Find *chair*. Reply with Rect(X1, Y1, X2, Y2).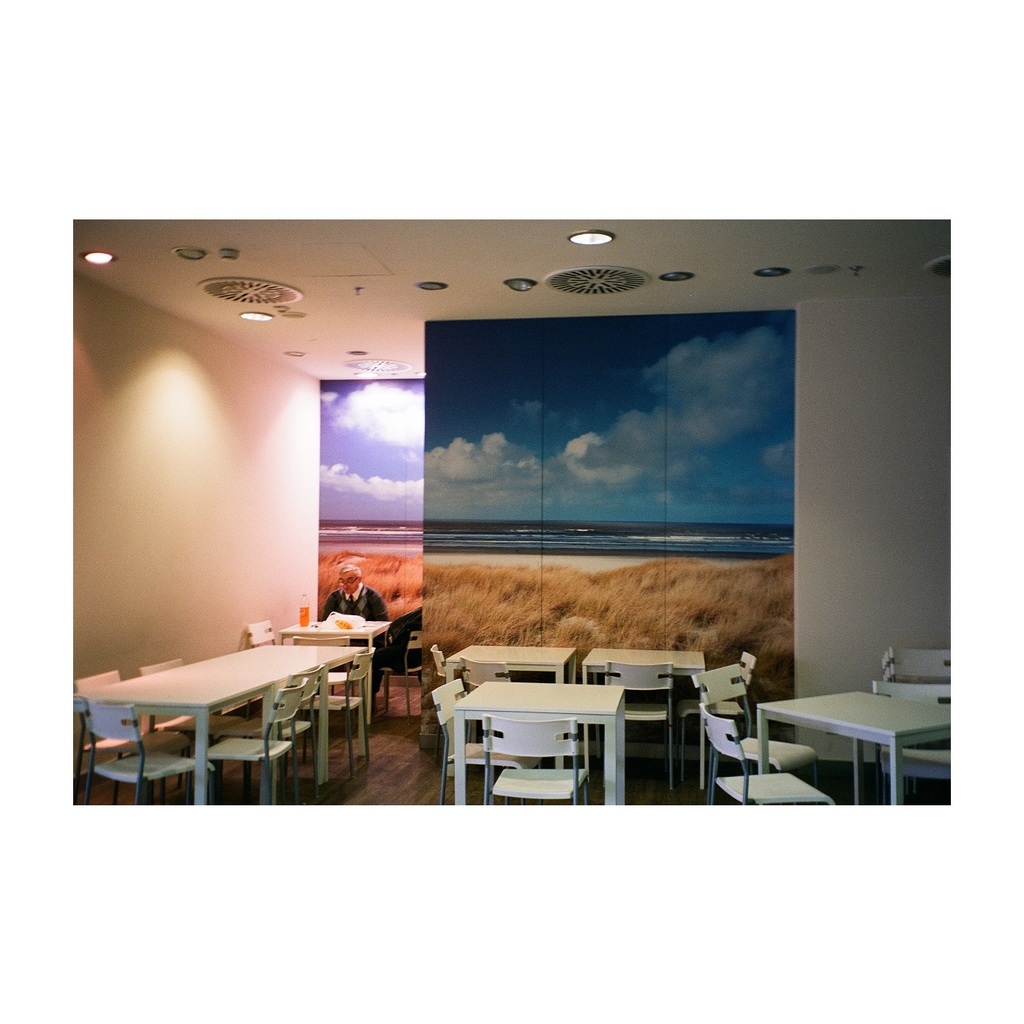
Rect(369, 615, 422, 718).
